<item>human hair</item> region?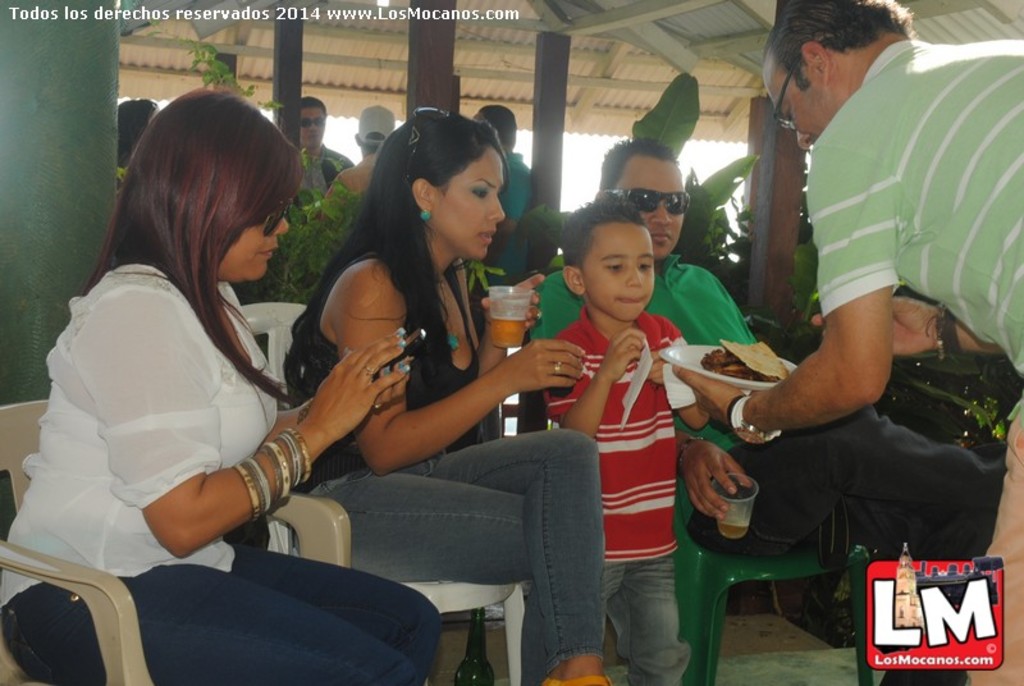
crop(288, 110, 512, 403)
